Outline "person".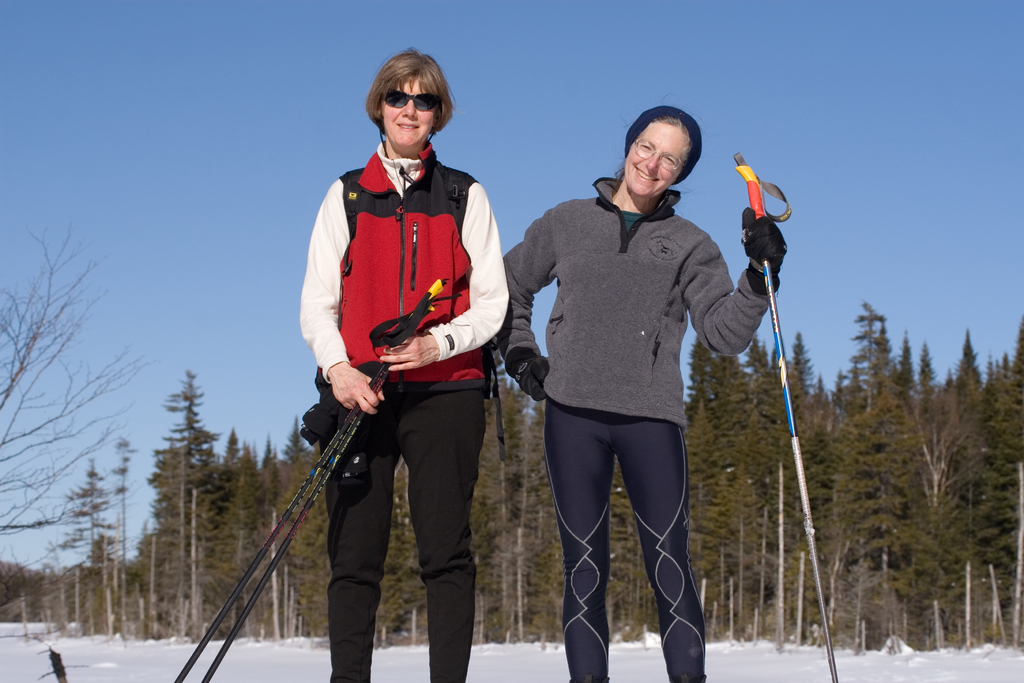
Outline: [505, 105, 784, 682].
